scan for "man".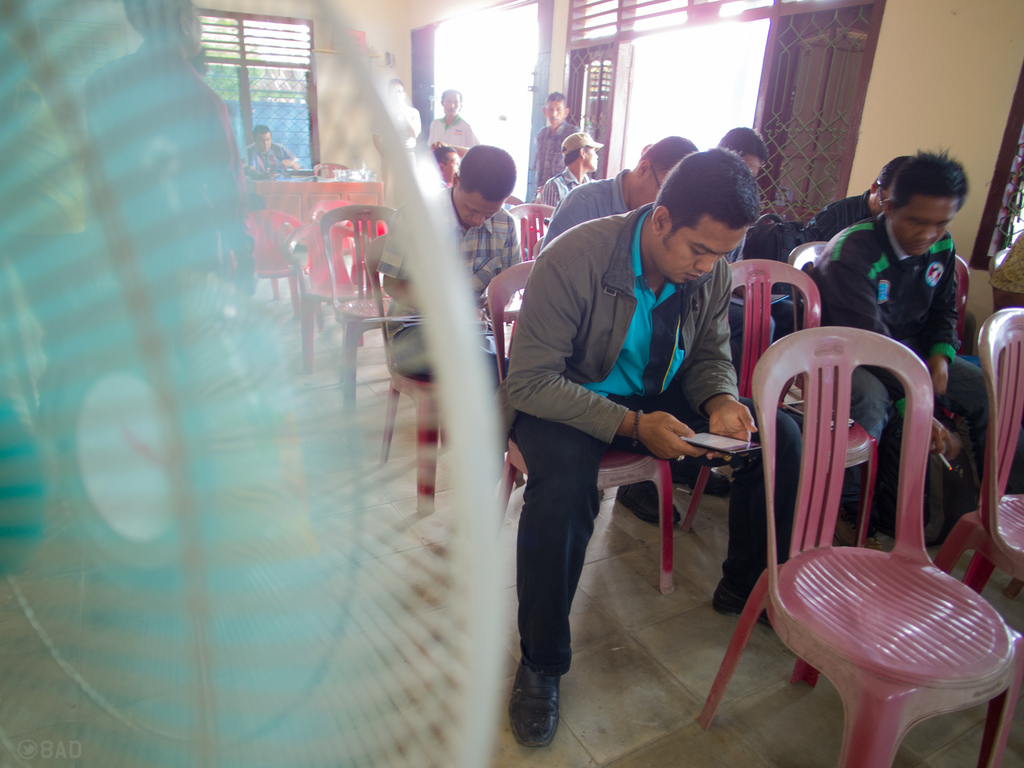
Scan result: x1=65, y1=0, x2=265, y2=484.
